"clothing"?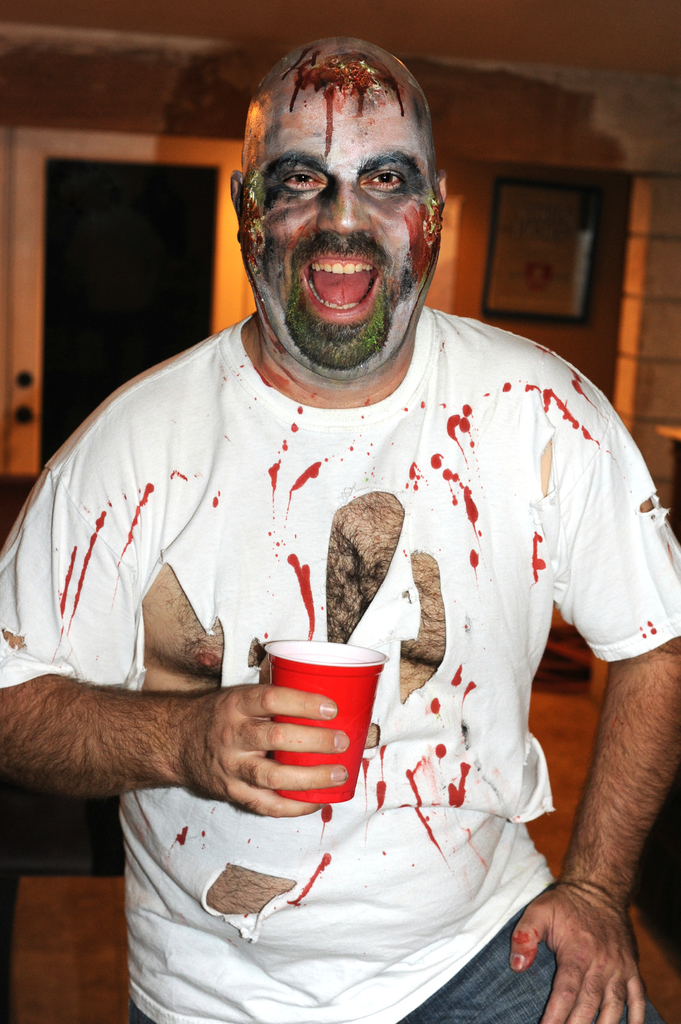
x1=0 y1=309 x2=680 y2=1023
